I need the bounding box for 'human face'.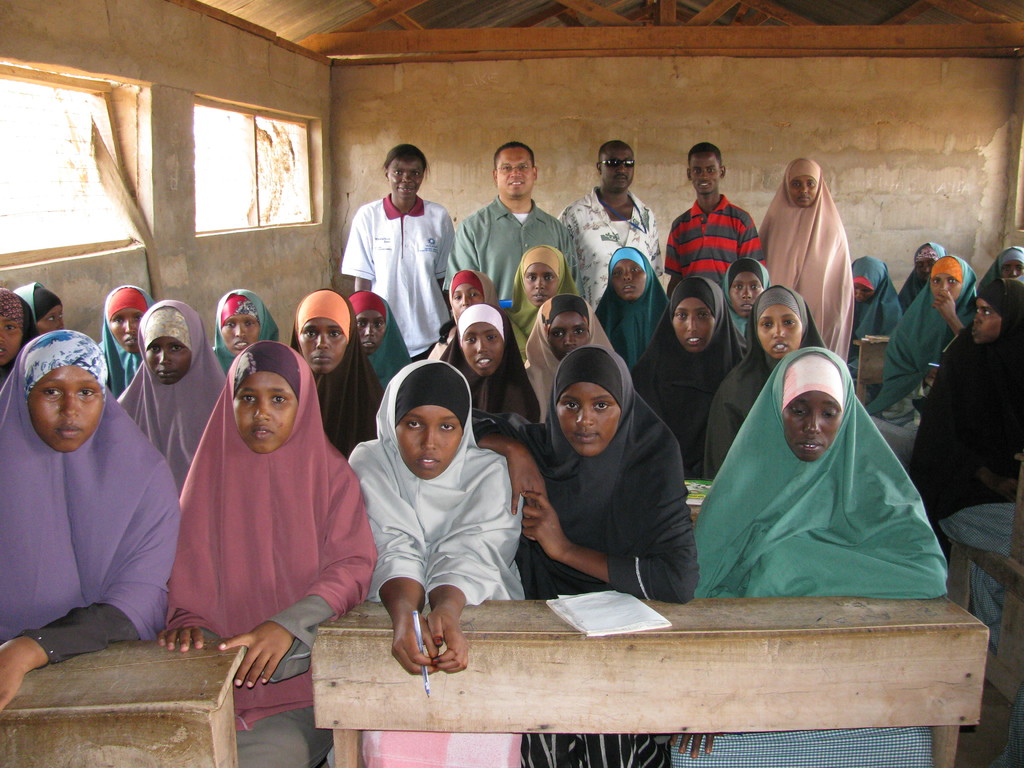
Here it is: (x1=938, y1=274, x2=964, y2=298).
